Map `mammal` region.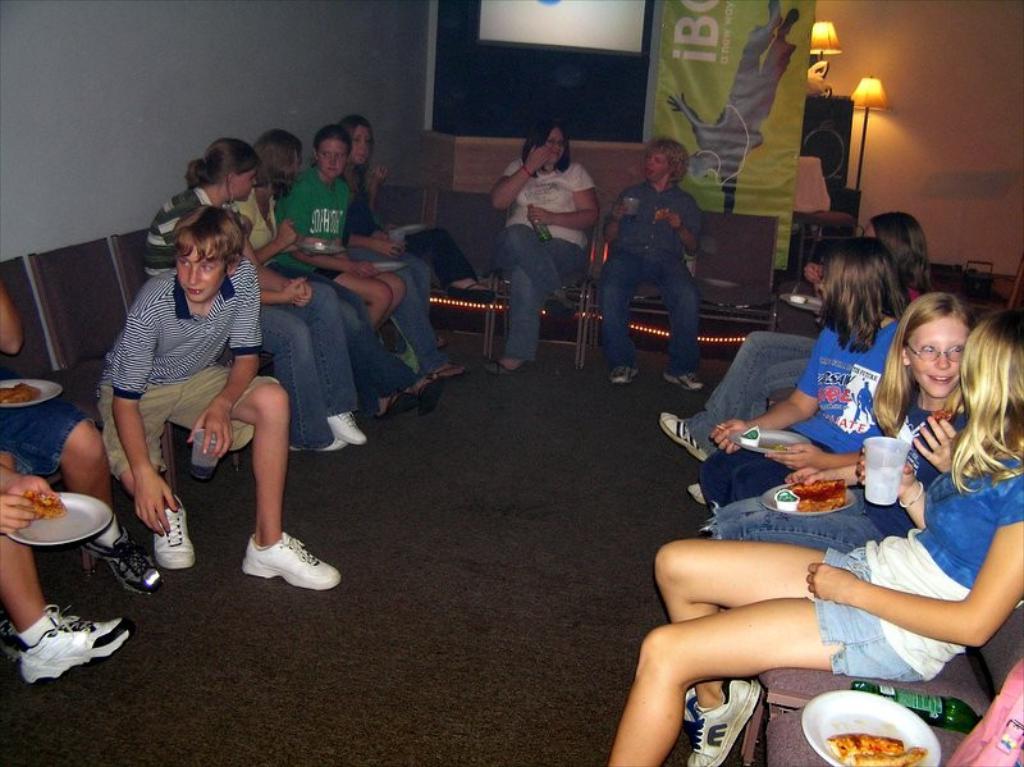
Mapped to bbox=(0, 462, 131, 686).
